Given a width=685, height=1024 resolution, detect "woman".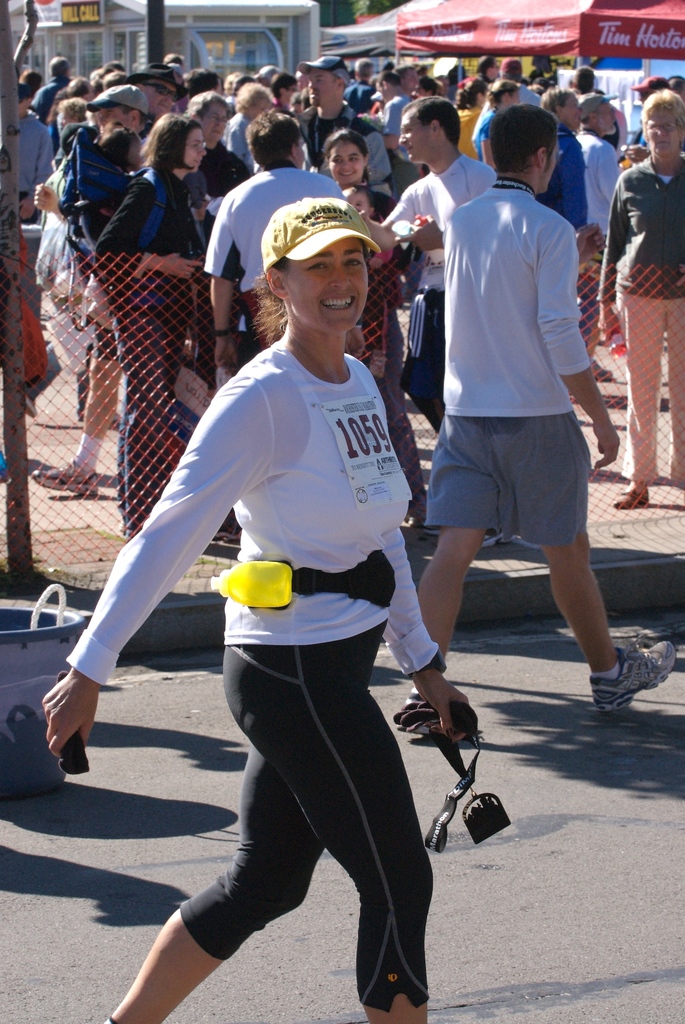
select_region(97, 116, 208, 538).
